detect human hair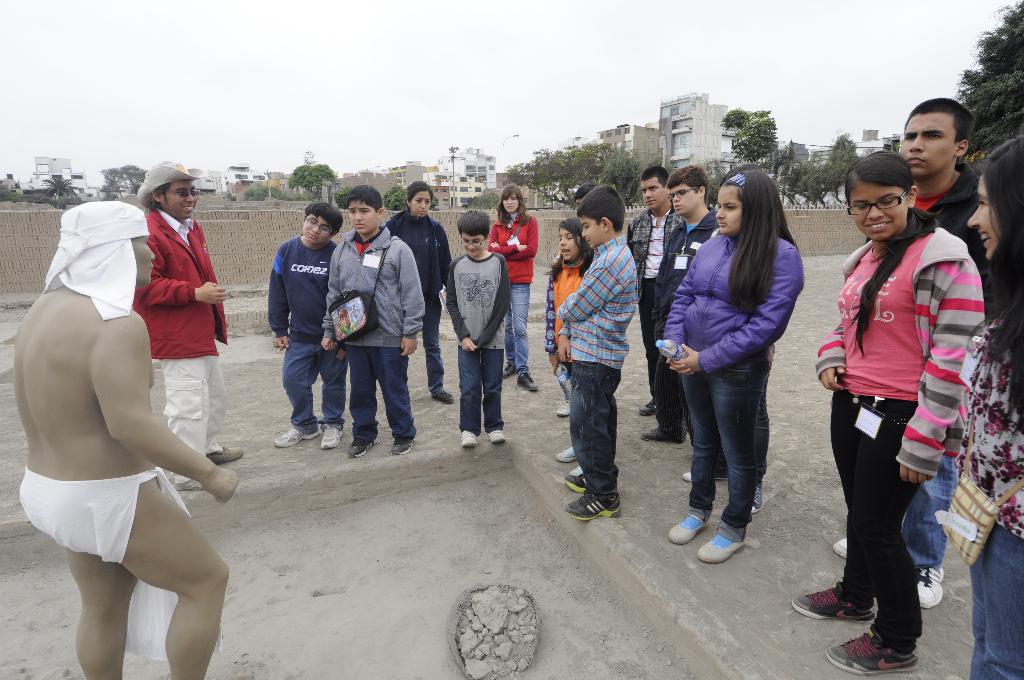
Rect(577, 182, 626, 233)
